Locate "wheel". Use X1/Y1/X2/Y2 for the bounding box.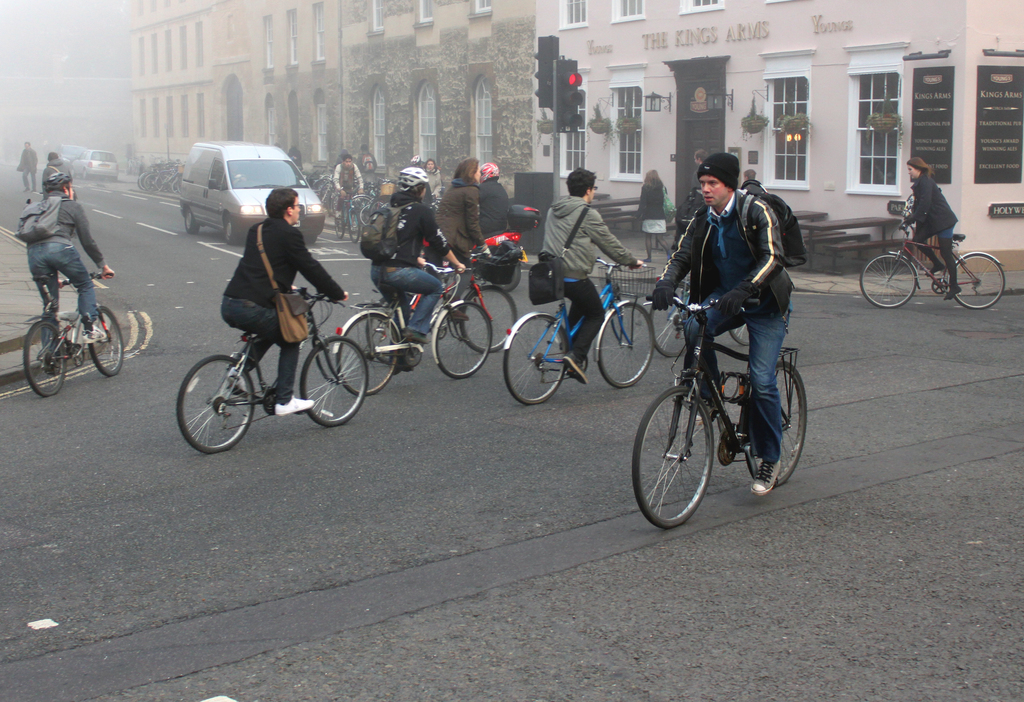
89/306/123/377.
